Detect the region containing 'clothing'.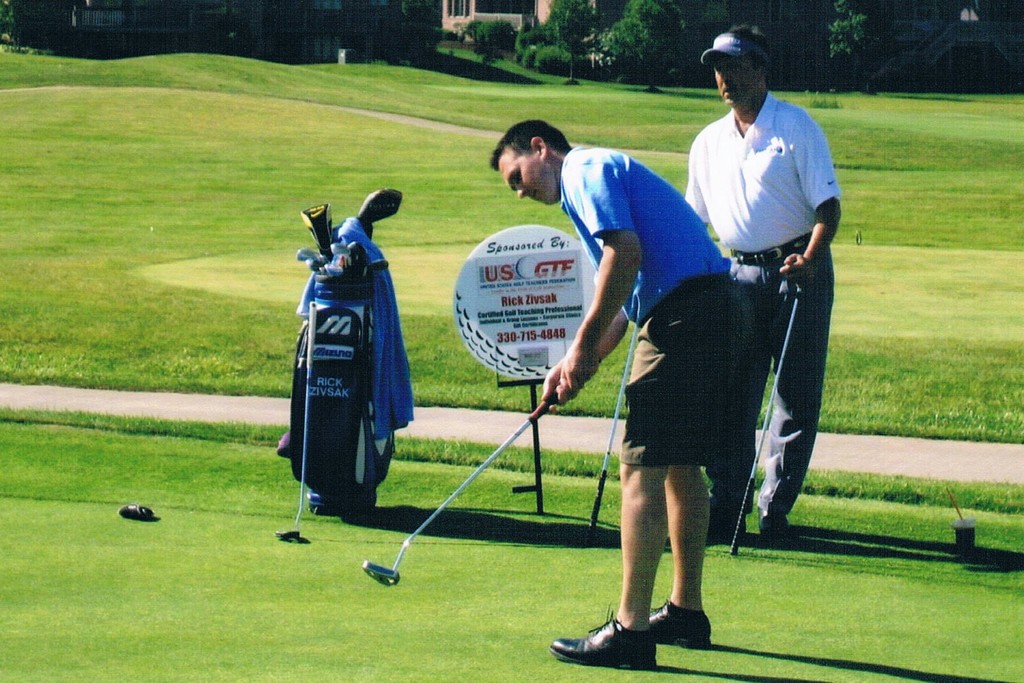
crop(547, 150, 753, 469).
